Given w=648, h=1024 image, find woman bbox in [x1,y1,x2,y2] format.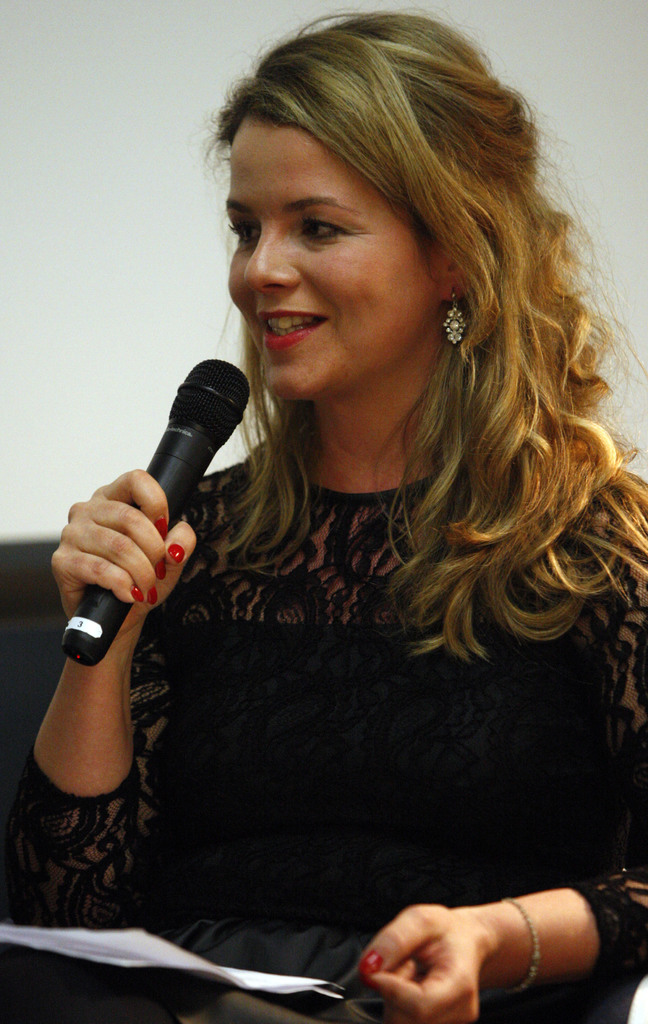
[115,9,625,986].
